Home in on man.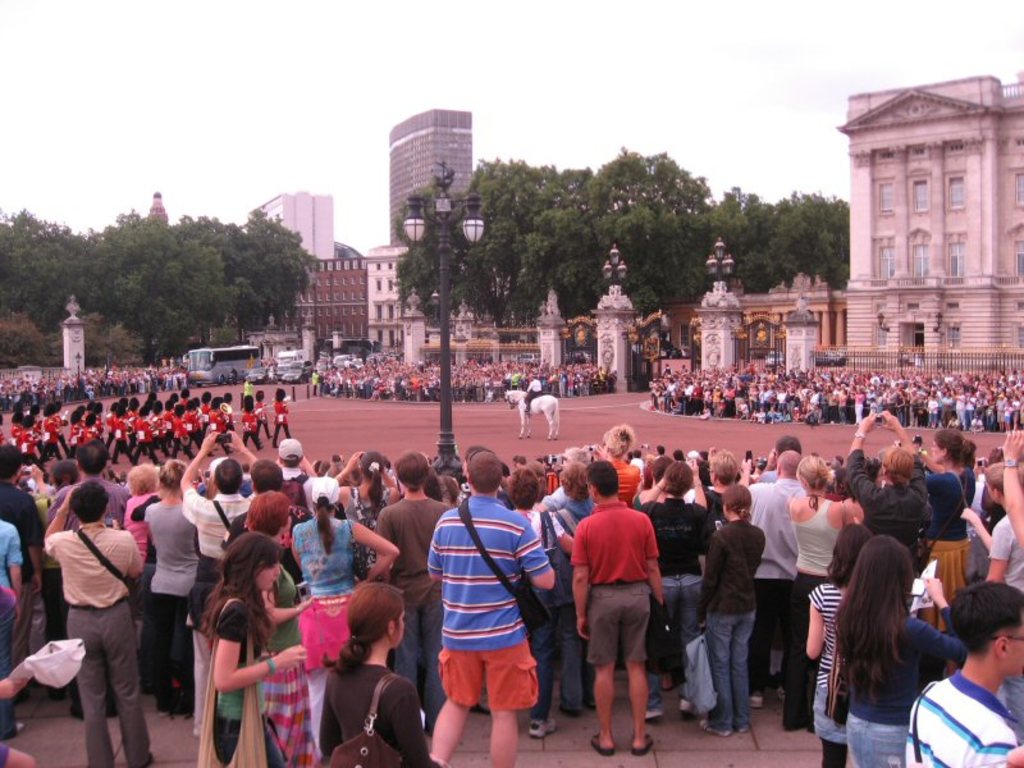
Homed in at (424, 452, 557, 767).
